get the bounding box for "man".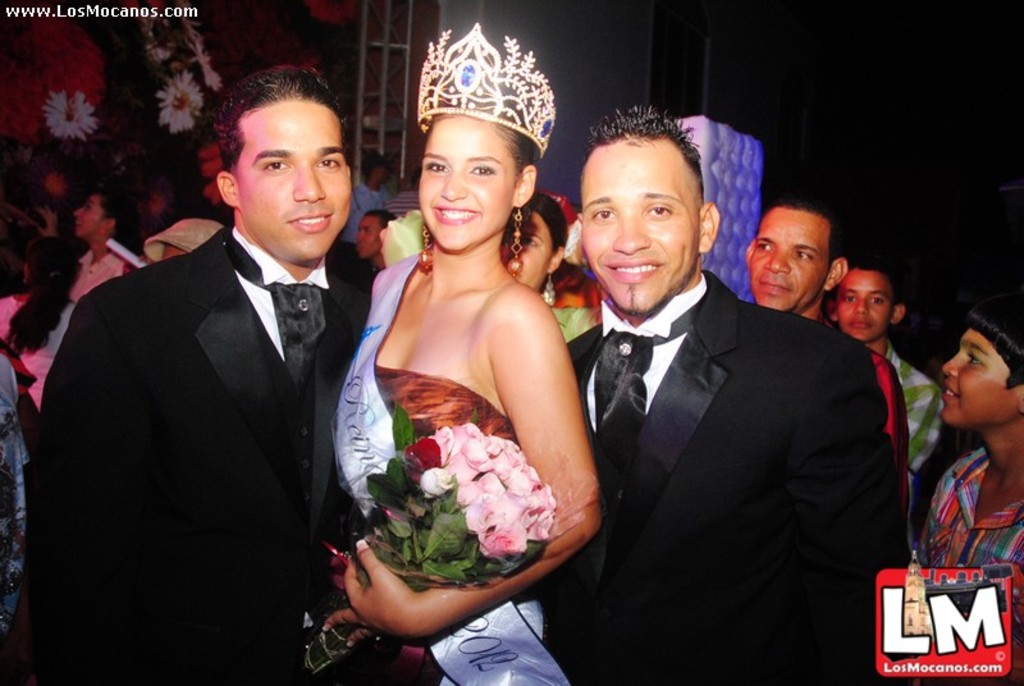
detection(820, 256, 943, 521).
